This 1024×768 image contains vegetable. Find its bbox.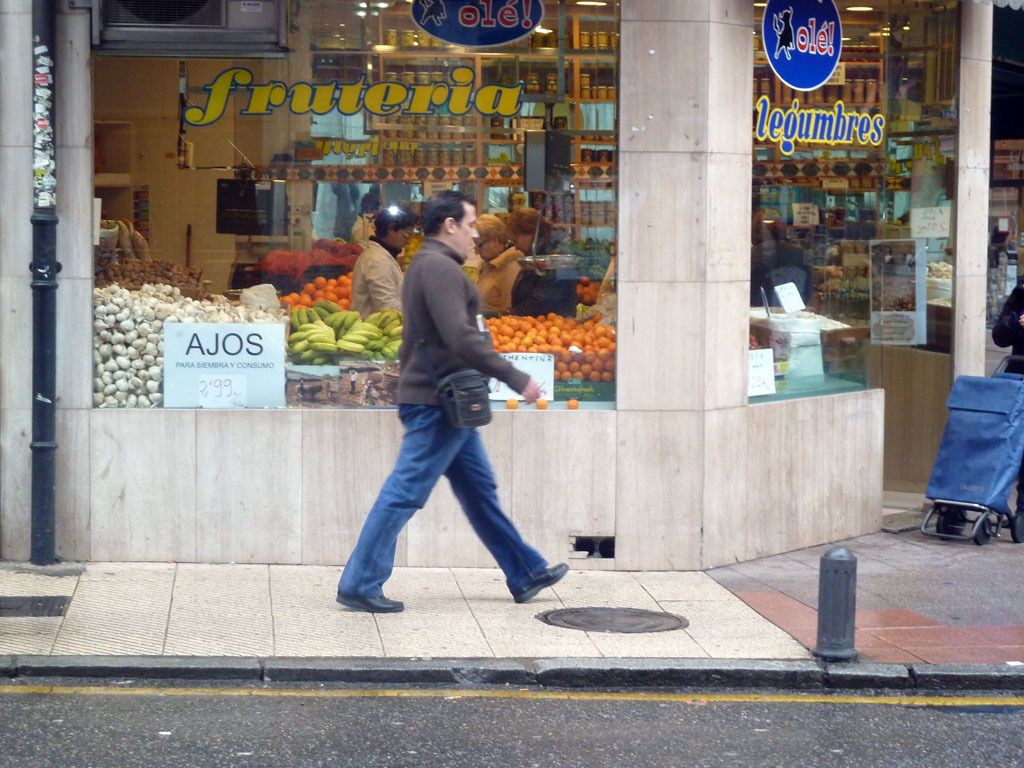
select_region(534, 400, 550, 408).
